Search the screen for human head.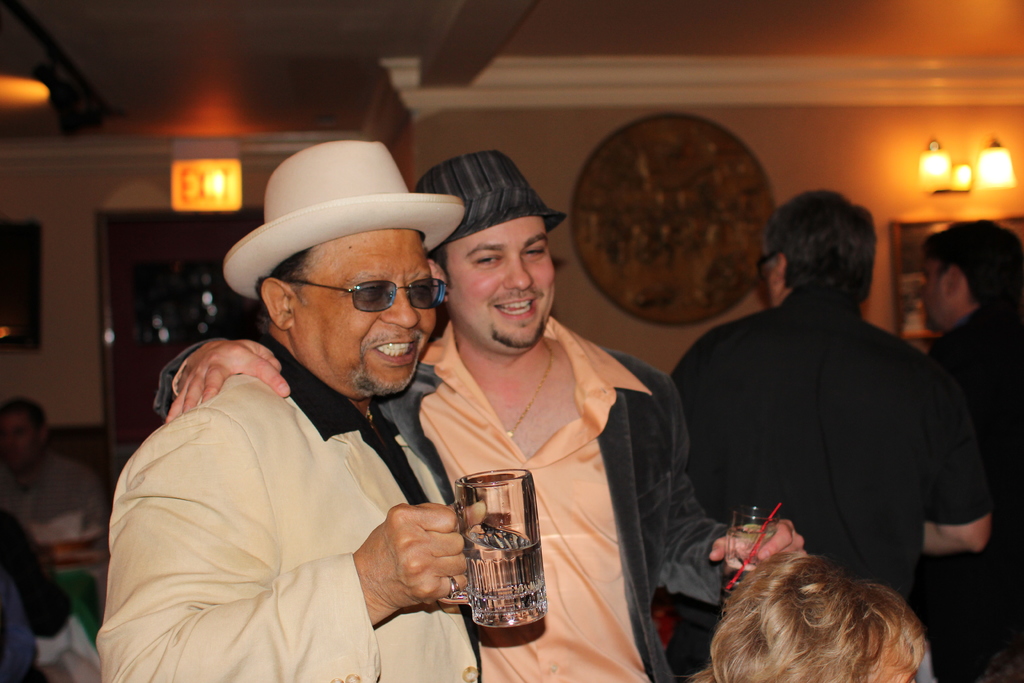
Found at Rect(0, 397, 49, 472).
